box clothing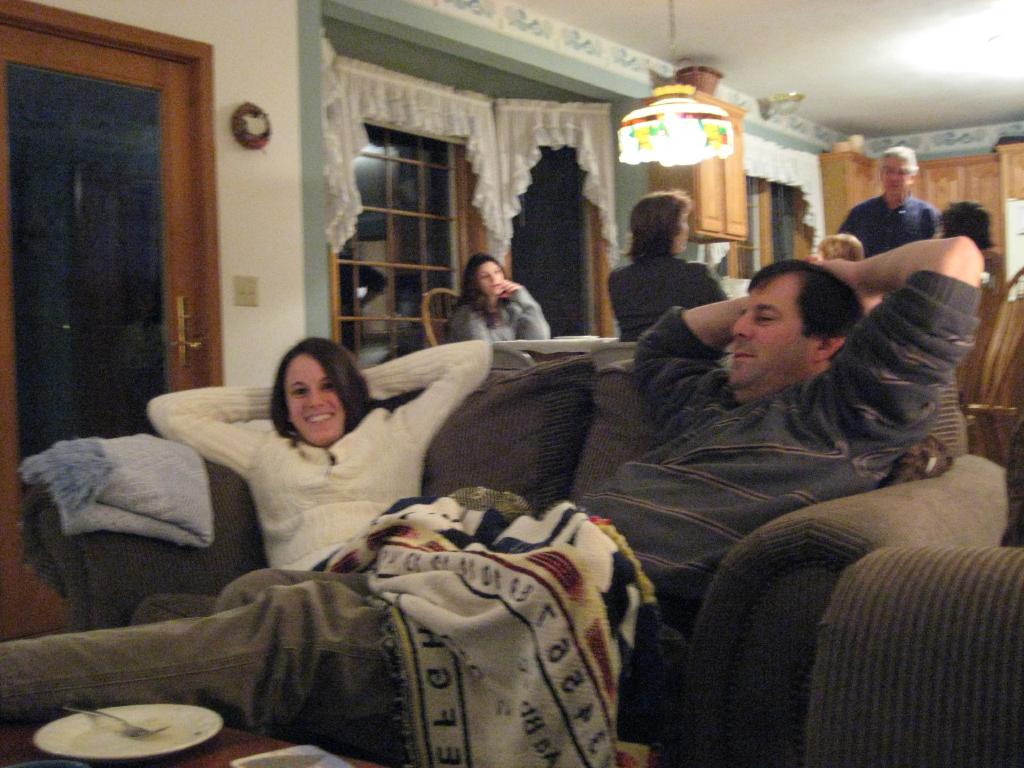
crop(0, 269, 983, 737)
